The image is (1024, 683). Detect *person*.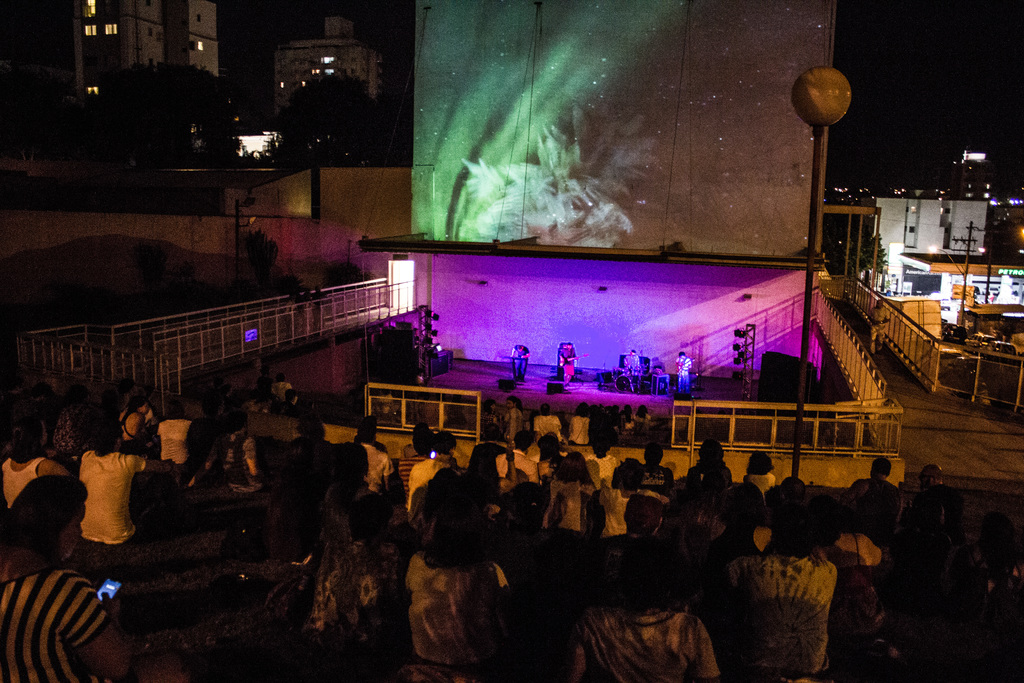
Detection: <region>578, 545, 720, 682</region>.
